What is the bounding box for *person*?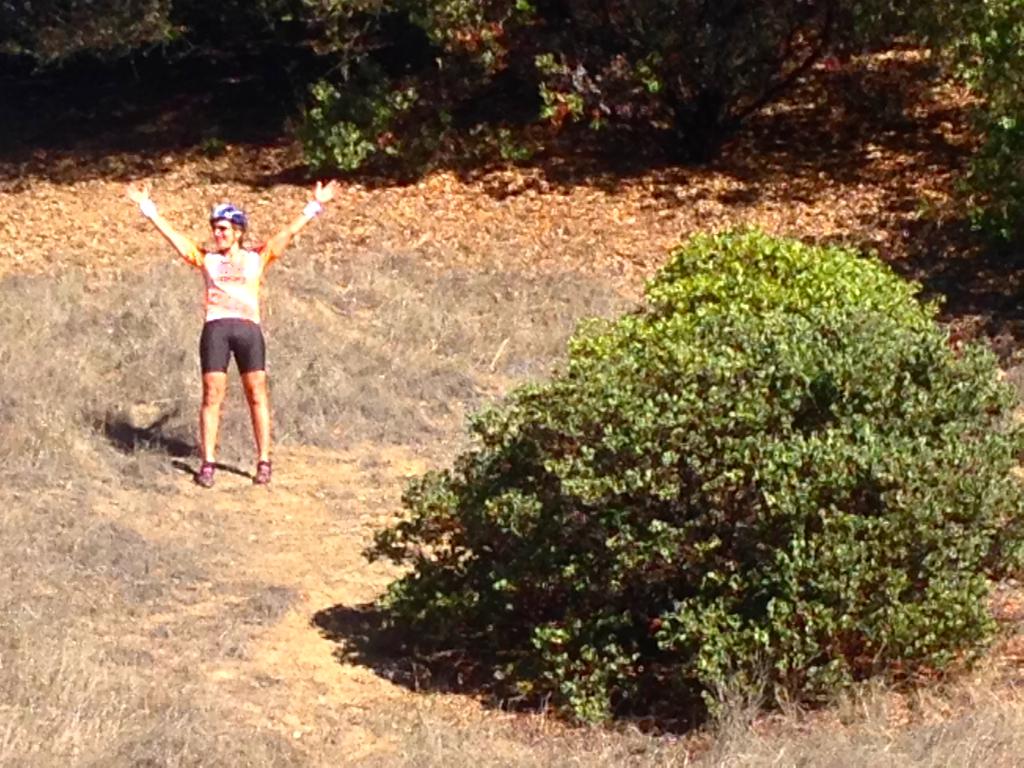
detection(128, 179, 344, 488).
